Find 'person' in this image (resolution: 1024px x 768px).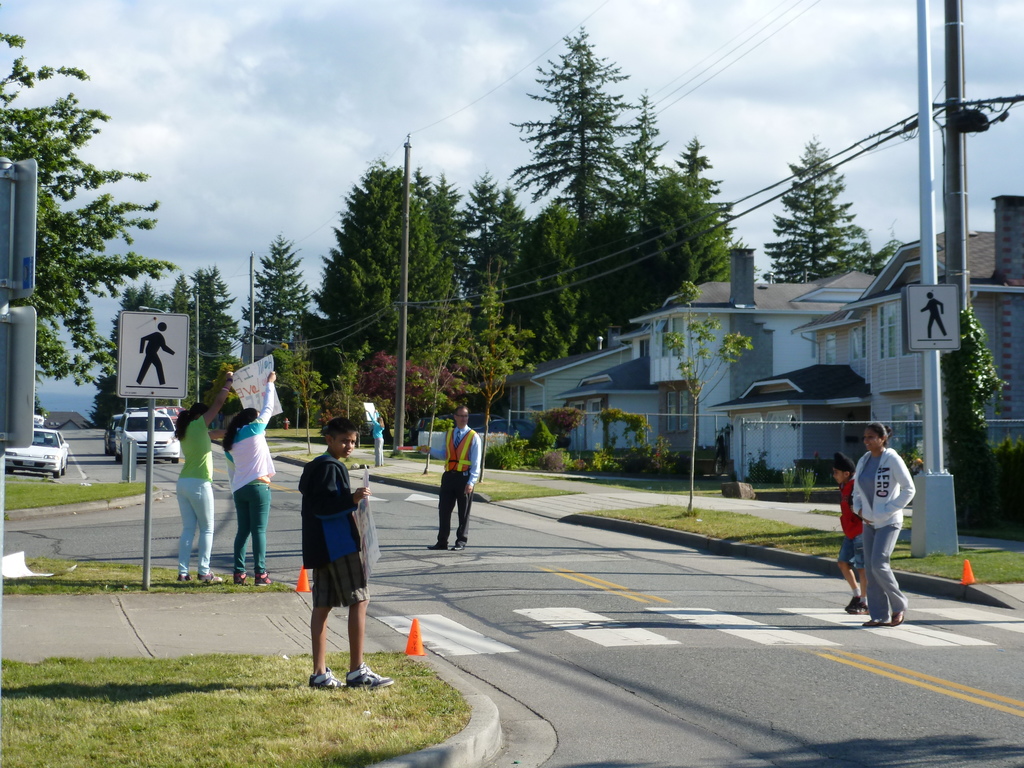
420,402,481,556.
